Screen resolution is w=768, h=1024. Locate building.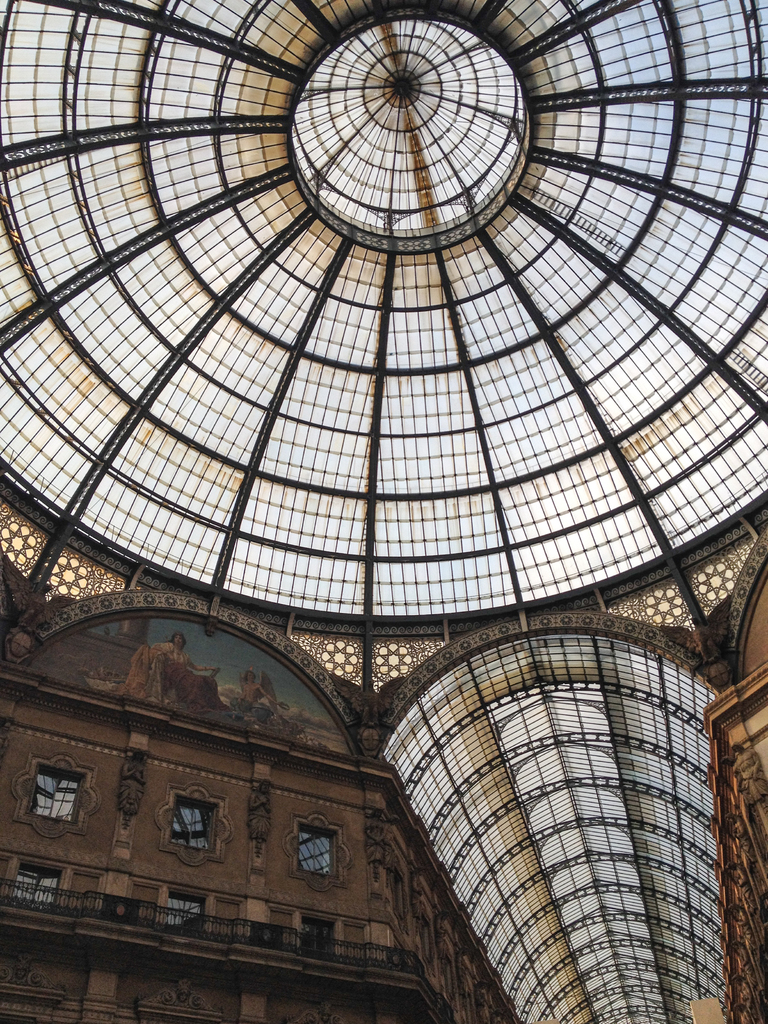
BBox(0, 0, 767, 1023).
